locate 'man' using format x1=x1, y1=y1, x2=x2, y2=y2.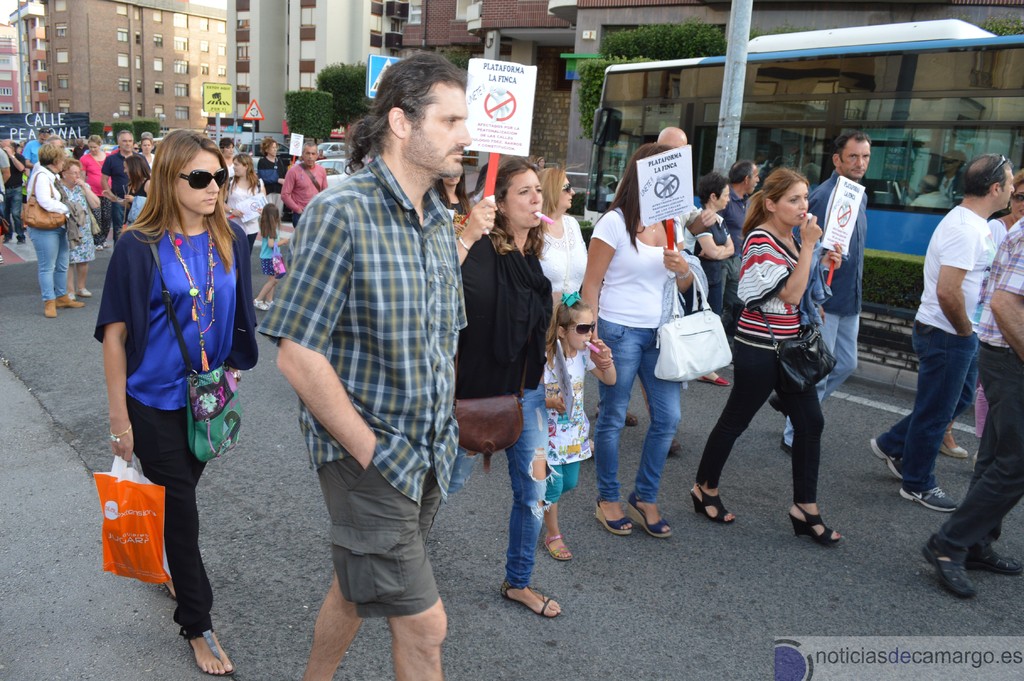
x1=659, y1=129, x2=696, y2=235.
